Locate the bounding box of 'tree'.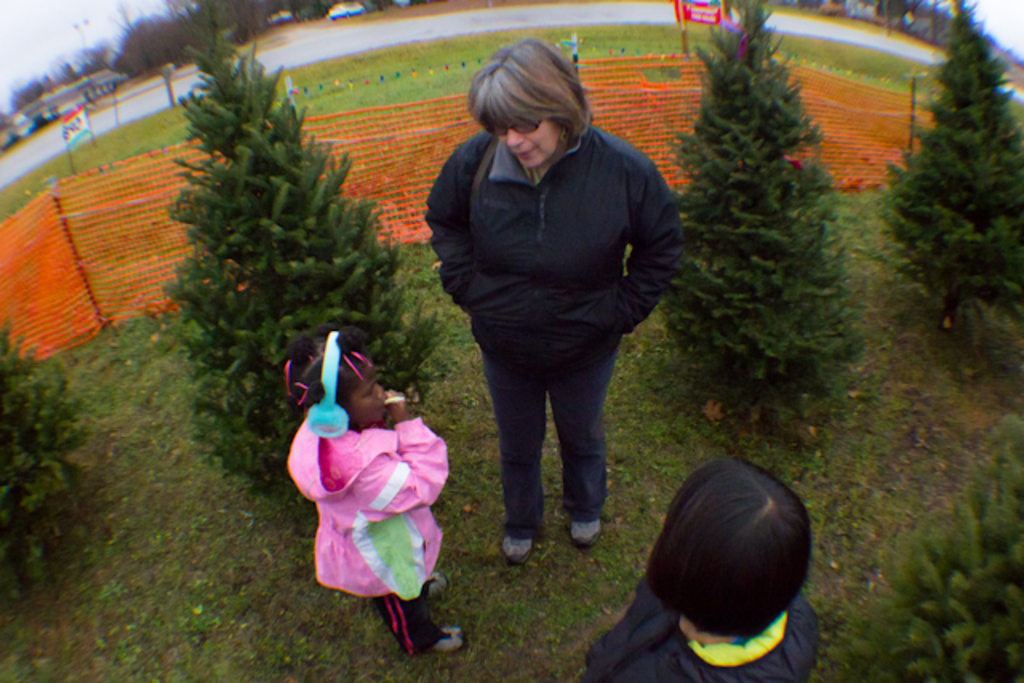
Bounding box: locate(75, 0, 291, 86).
